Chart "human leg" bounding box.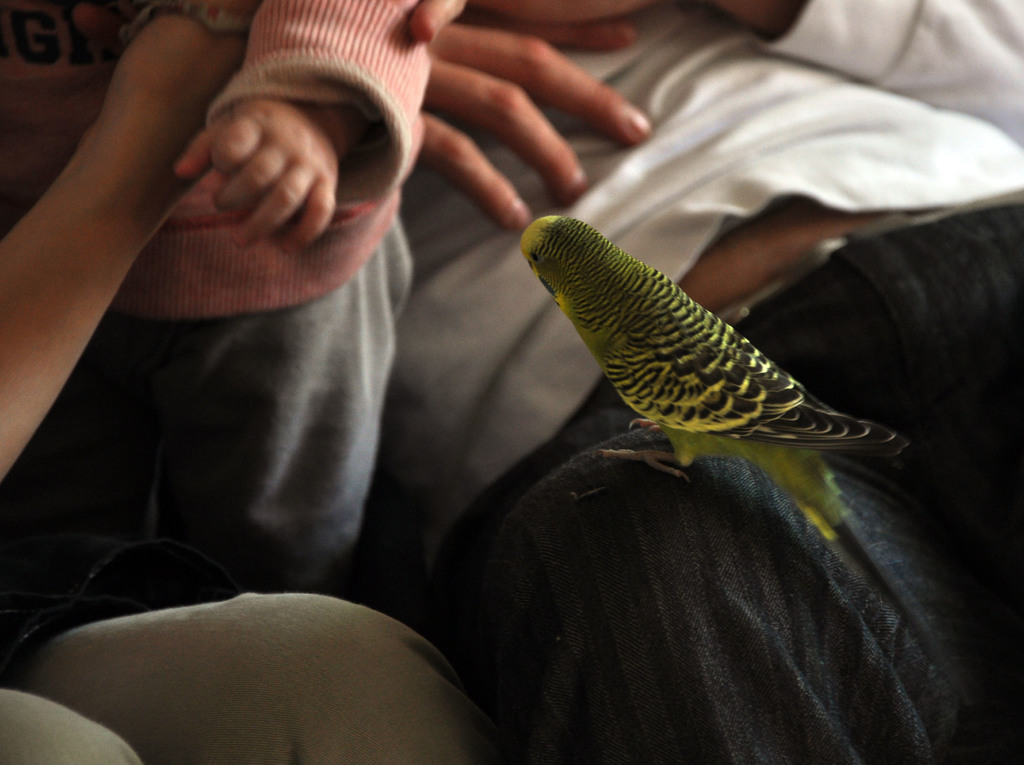
Charted: 21/583/492/764.
